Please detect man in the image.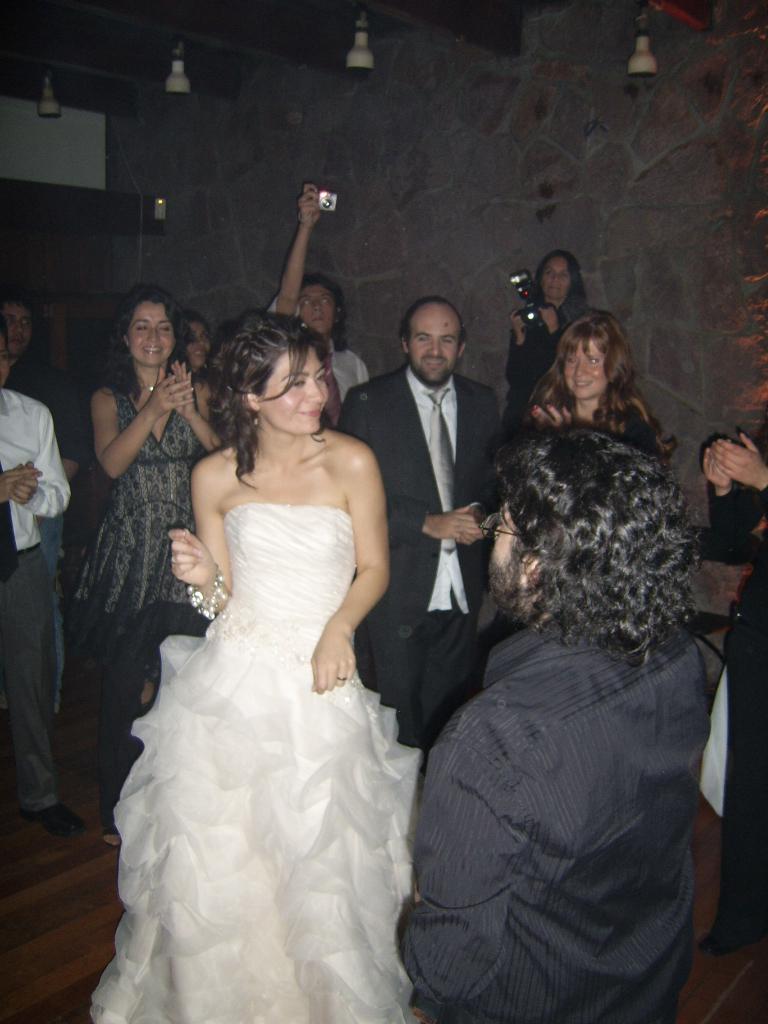
crop(0, 297, 96, 627).
